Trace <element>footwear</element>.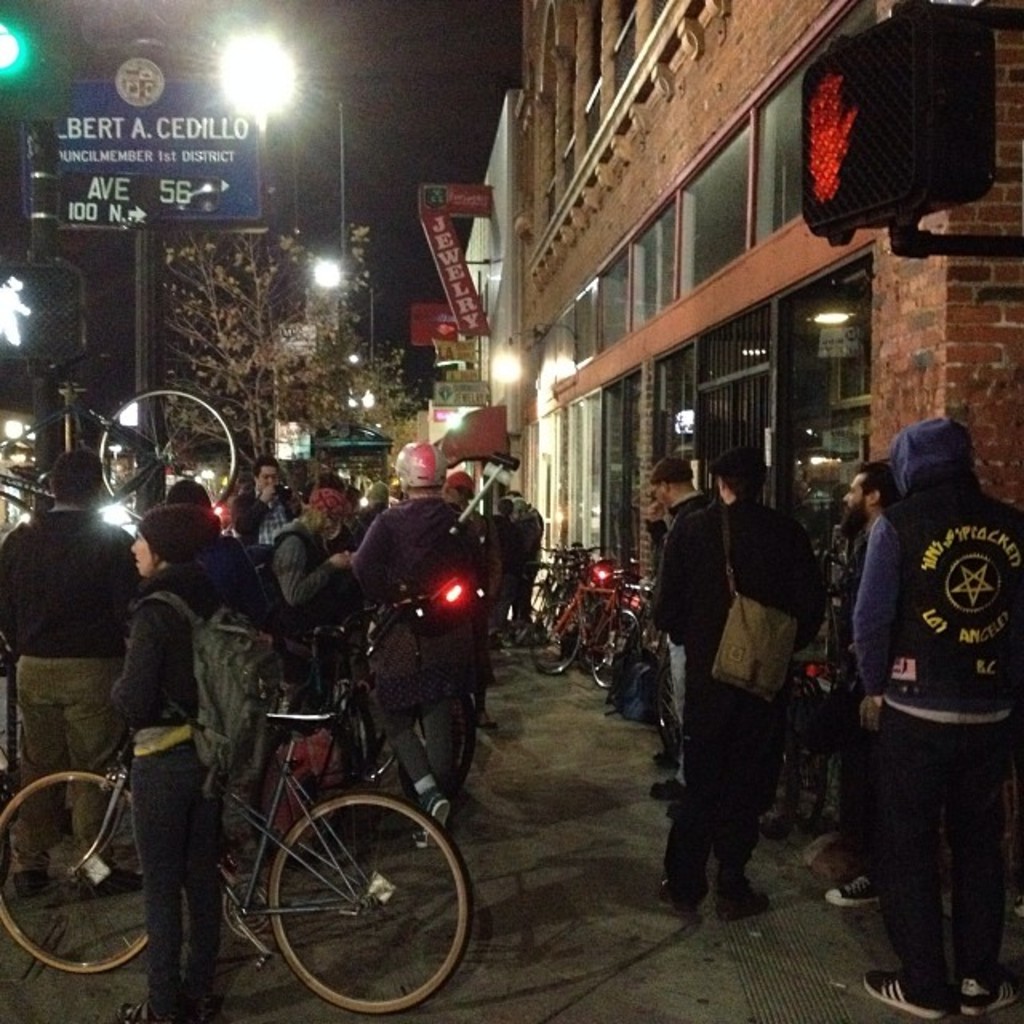
Traced to left=120, top=997, right=168, bottom=1022.
